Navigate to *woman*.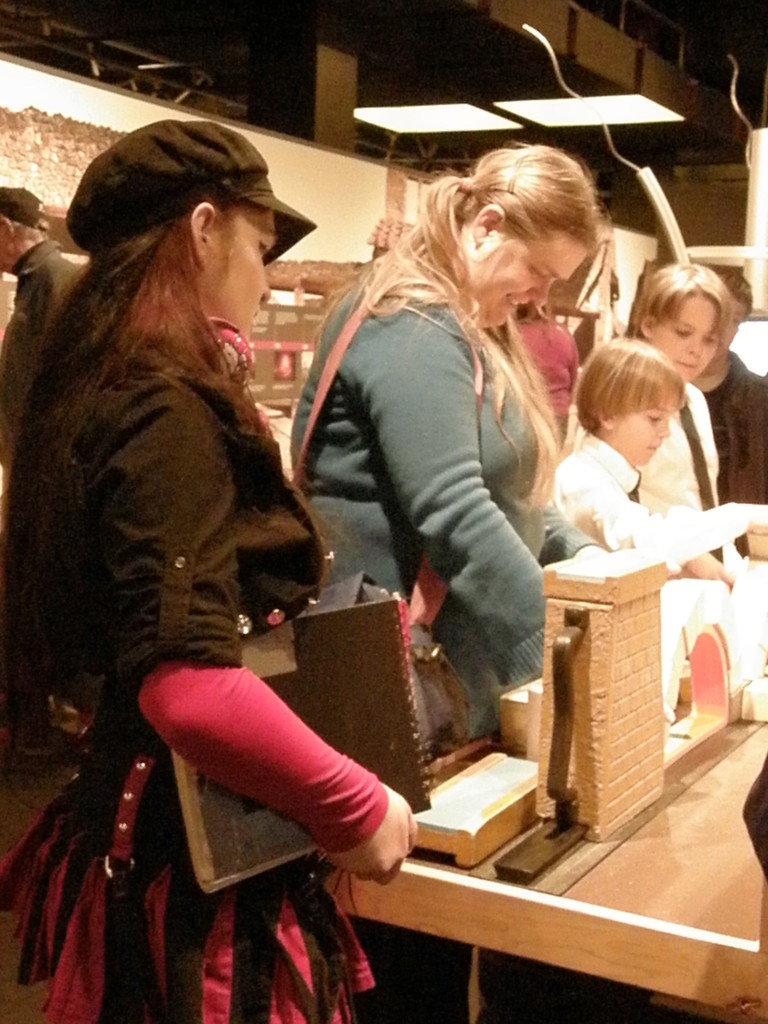
Navigation target: l=19, t=84, r=399, b=1019.
